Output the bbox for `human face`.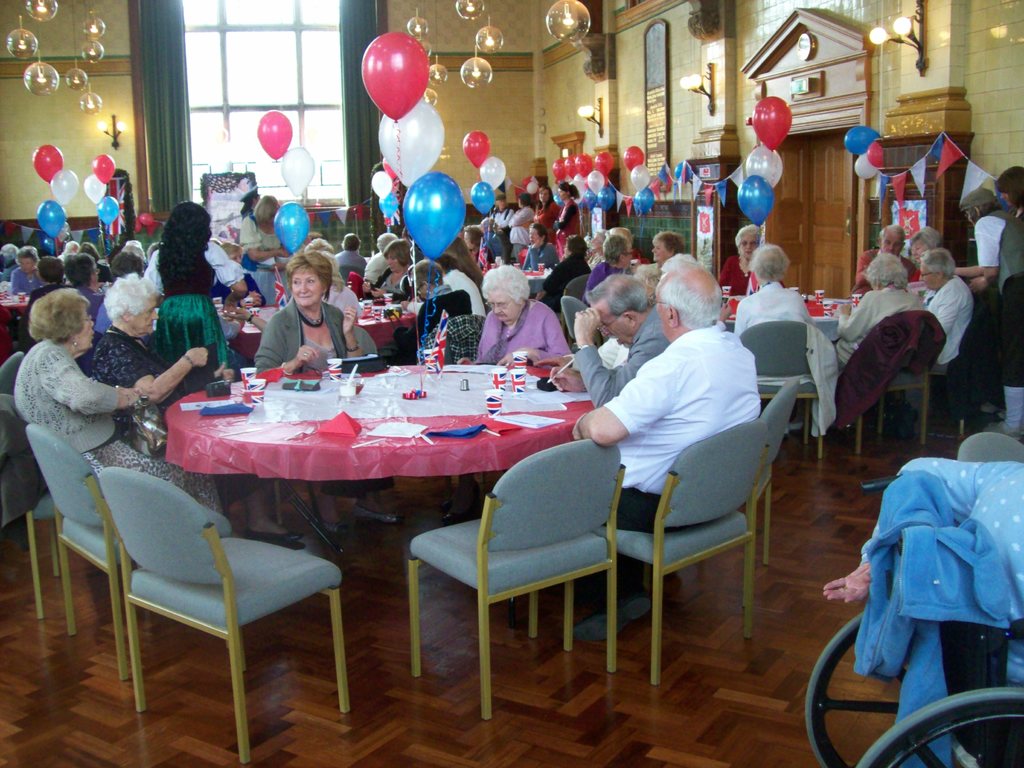
locate(655, 275, 671, 339).
